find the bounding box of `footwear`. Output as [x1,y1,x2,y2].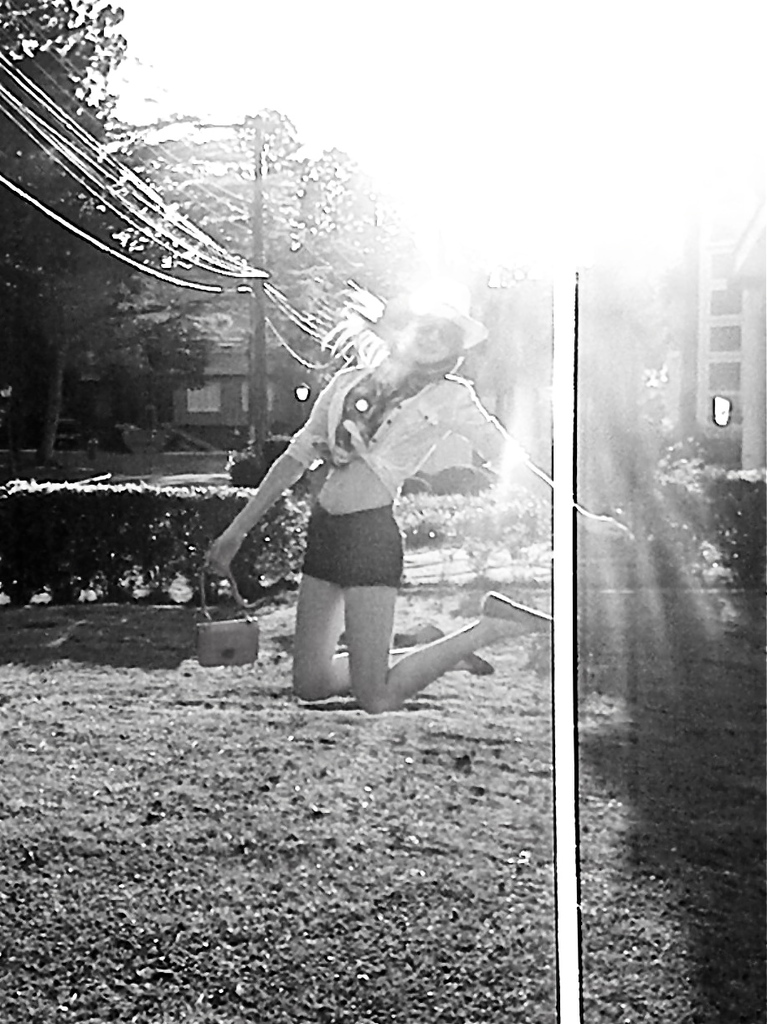
[482,581,554,637].
